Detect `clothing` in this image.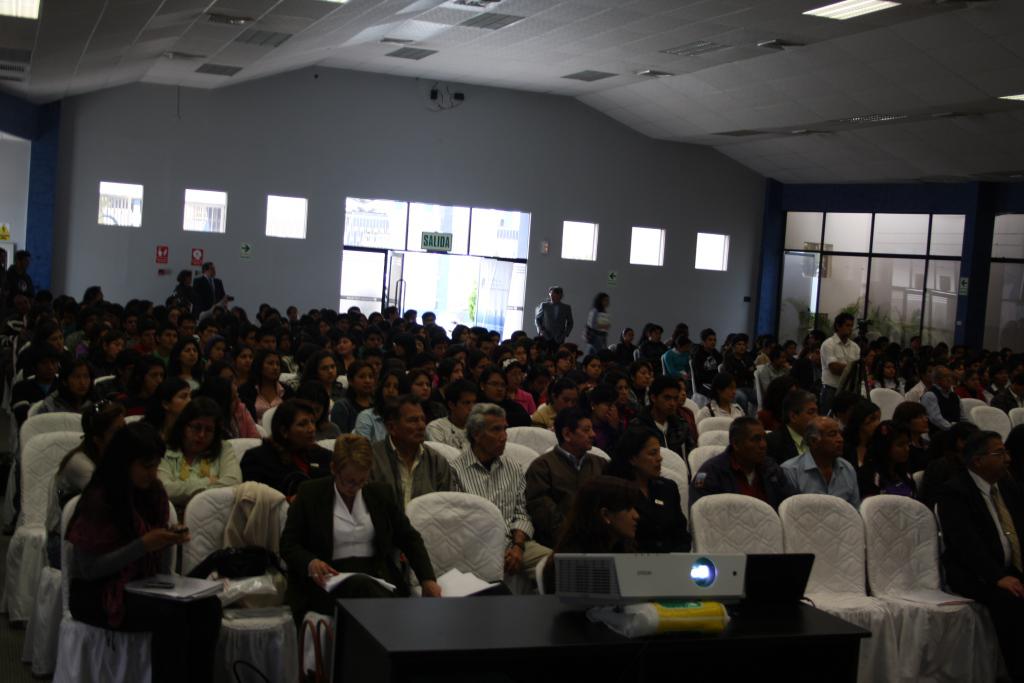
Detection: box(536, 401, 556, 427).
